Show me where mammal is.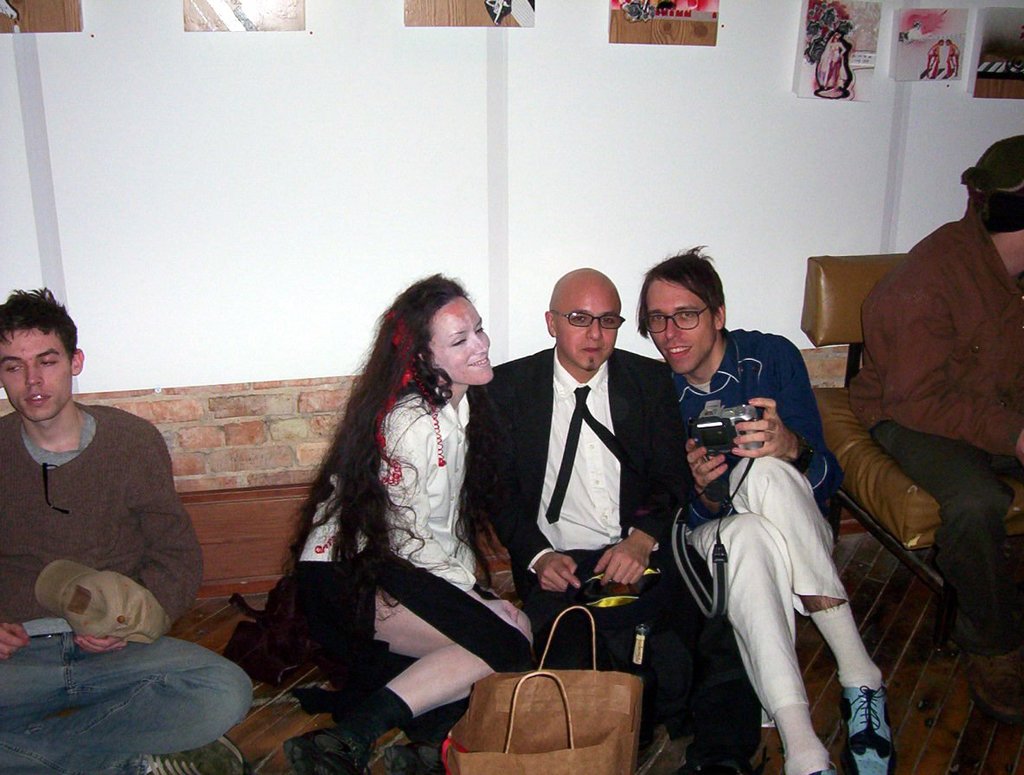
mammal is at detection(843, 138, 1023, 723).
